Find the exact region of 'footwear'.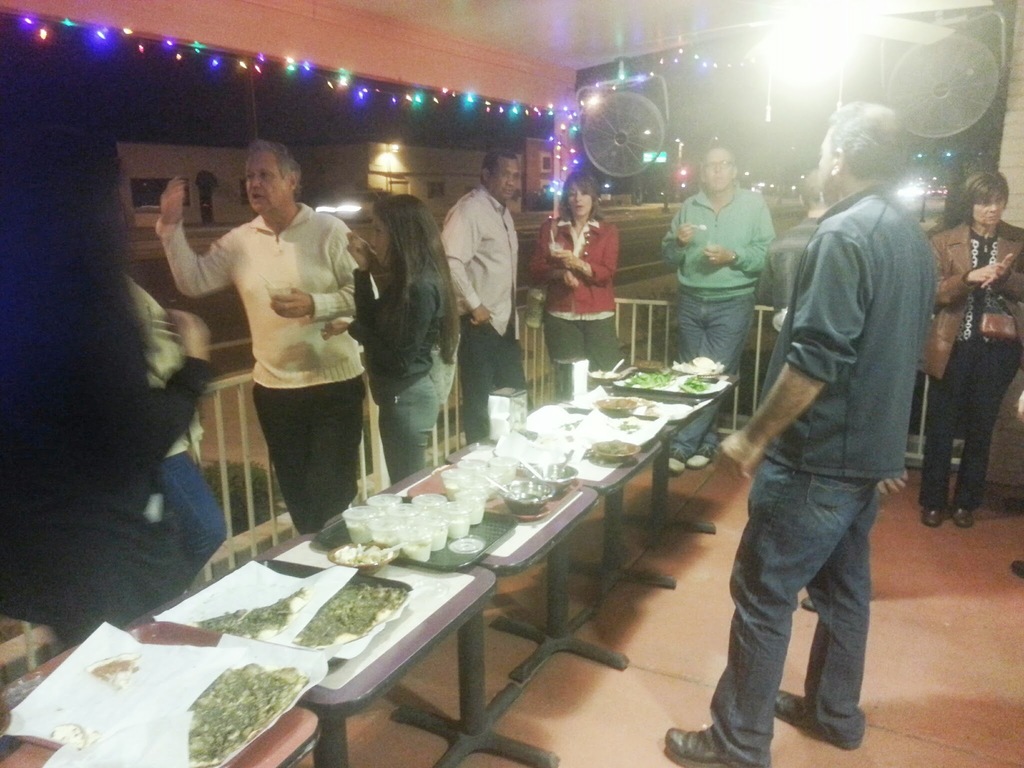
Exact region: left=662, top=452, right=687, bottom=475.
